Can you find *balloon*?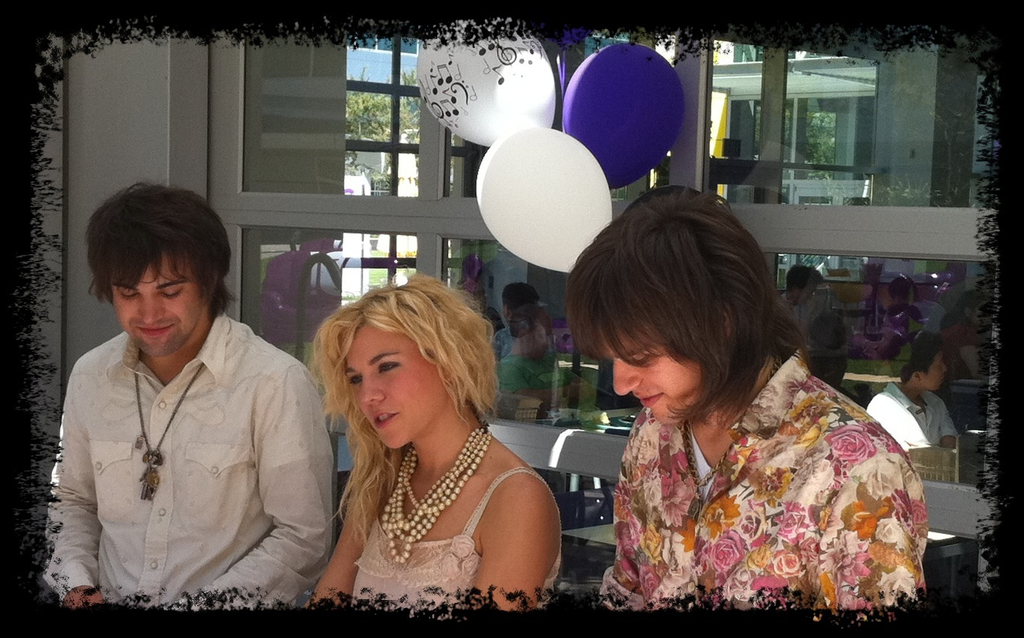
Yes, bounding box: left=472, top=125, right=610, bottom=268.
